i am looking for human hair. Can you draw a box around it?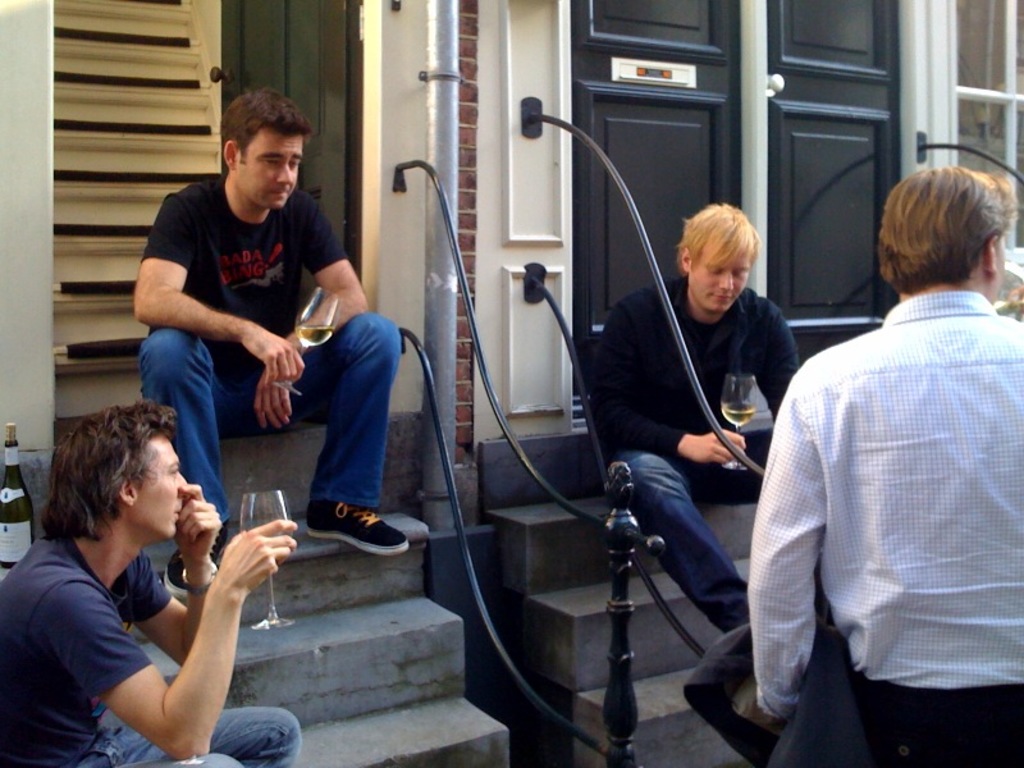
Sure, the bounding box is select_region(35, 397, 182, 543).
